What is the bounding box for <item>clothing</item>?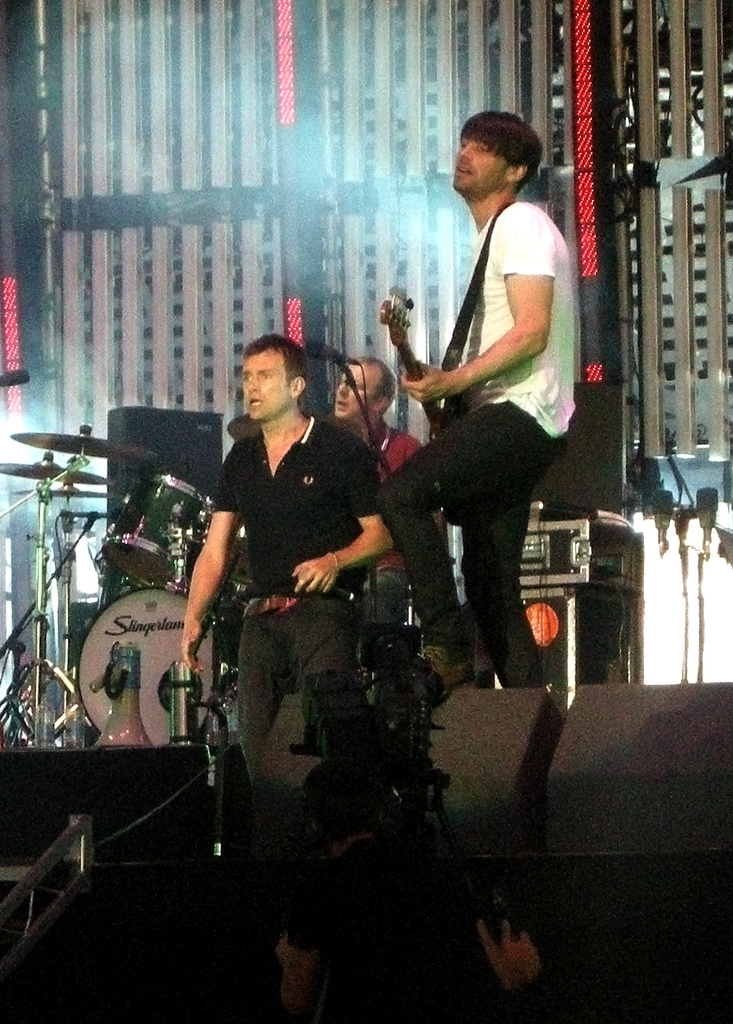
x1=376, y1=201, x2=579, y2=684.
